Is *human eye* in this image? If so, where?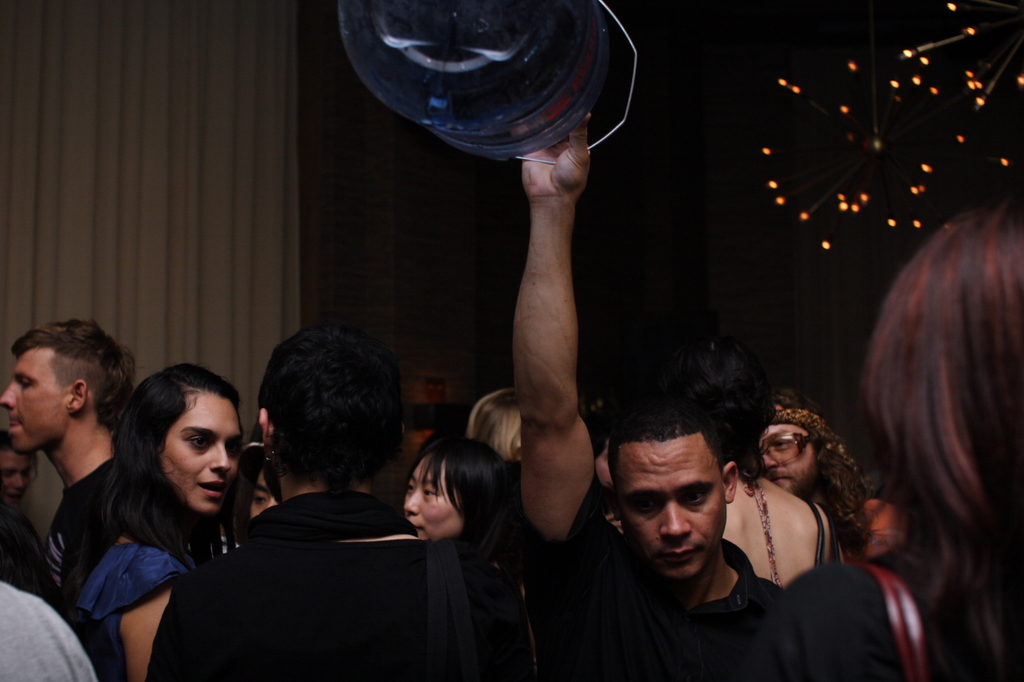
Yes, at region(182, 436, 210, 454).
